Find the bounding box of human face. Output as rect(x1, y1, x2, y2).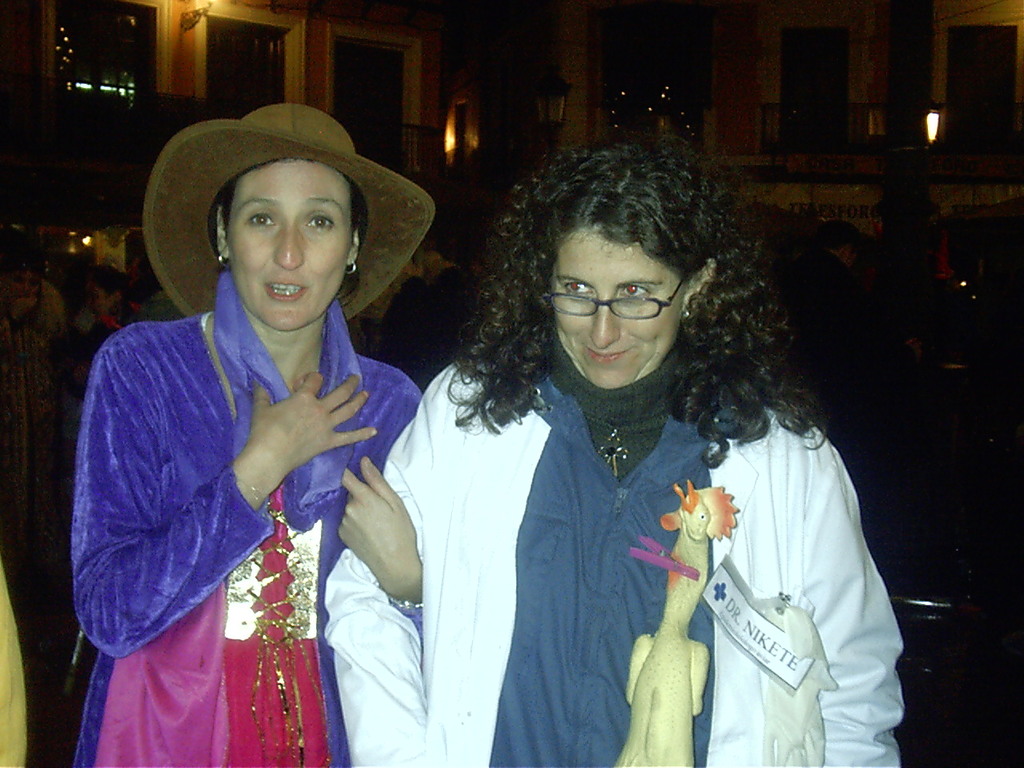
rect(557, 226, 685, 389).
